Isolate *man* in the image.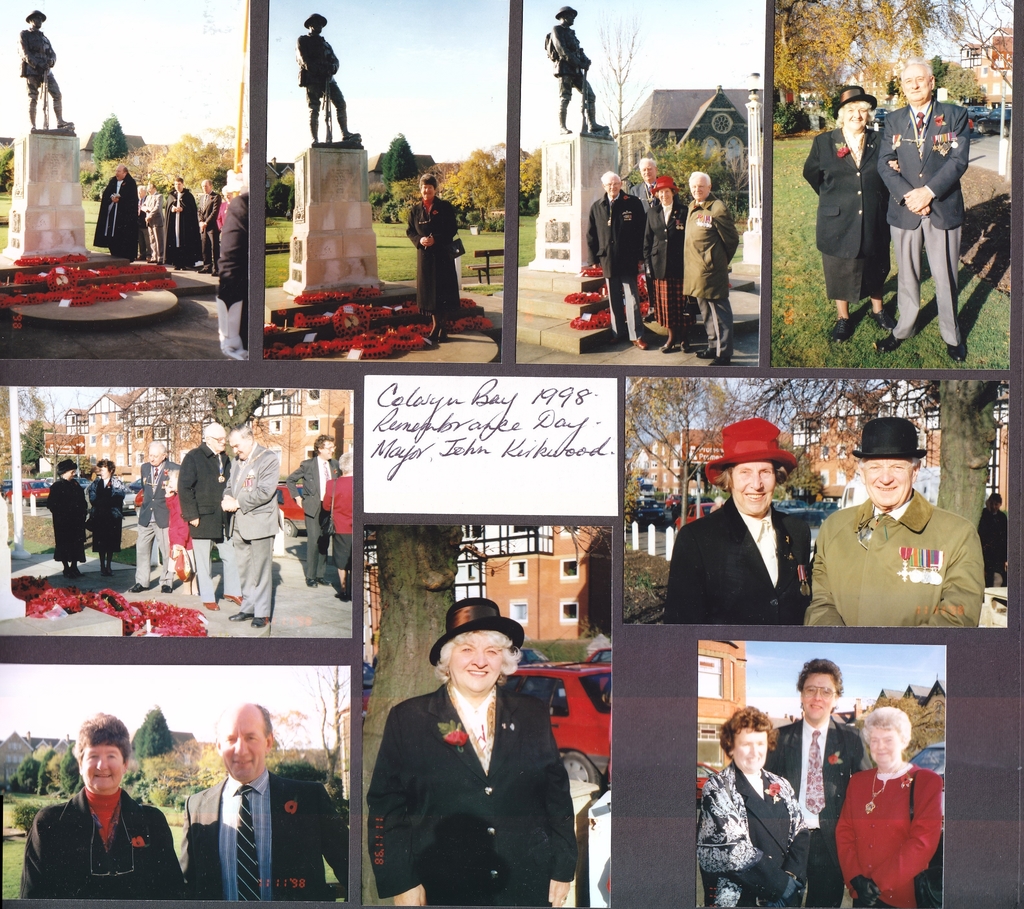
Isolated region: (x1=682, y1=173, x2=739, y2=367).
